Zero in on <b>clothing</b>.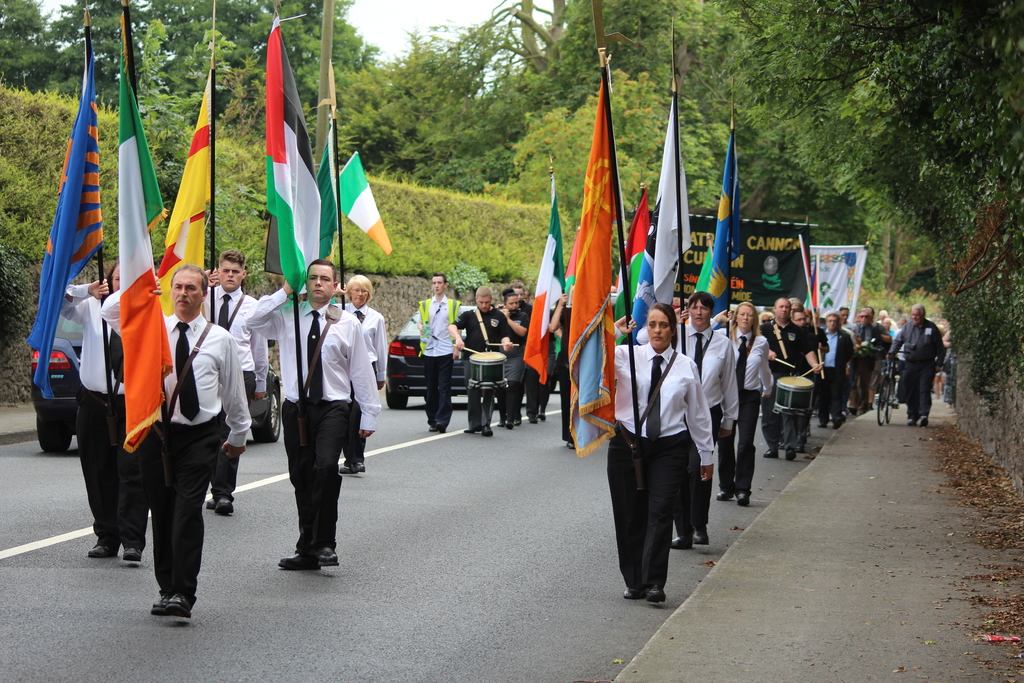
Zeroed in: (238, 285, 379, 559).
